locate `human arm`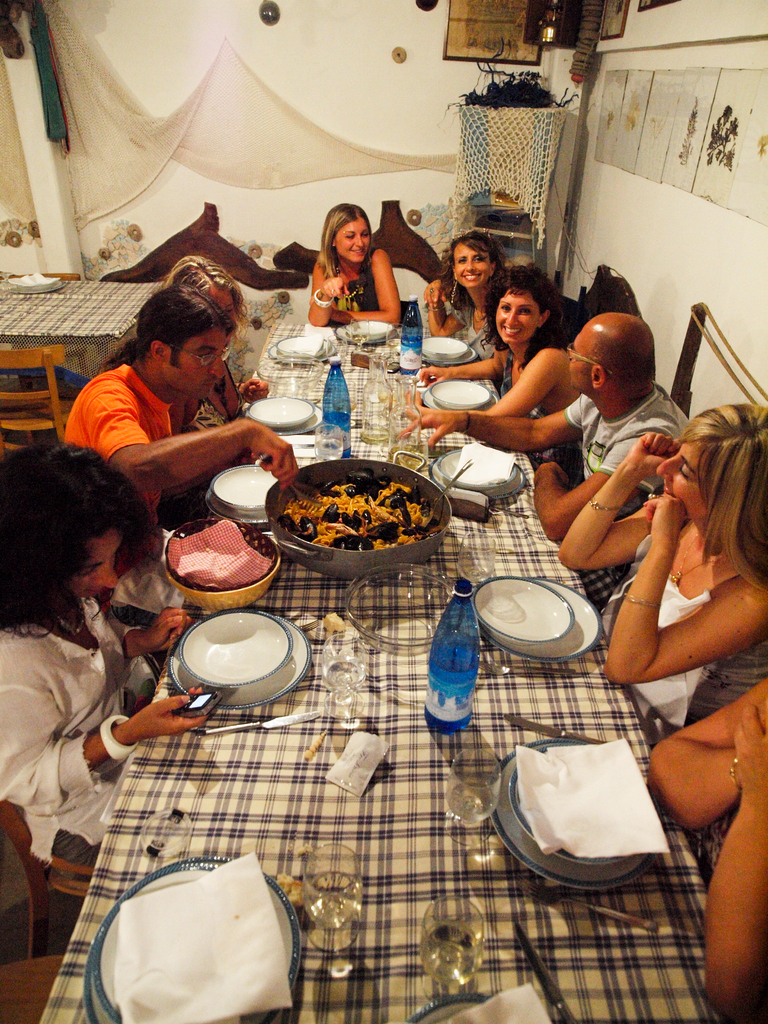
pyautogui.locateOnScreen(420, 348, 505, 390)
